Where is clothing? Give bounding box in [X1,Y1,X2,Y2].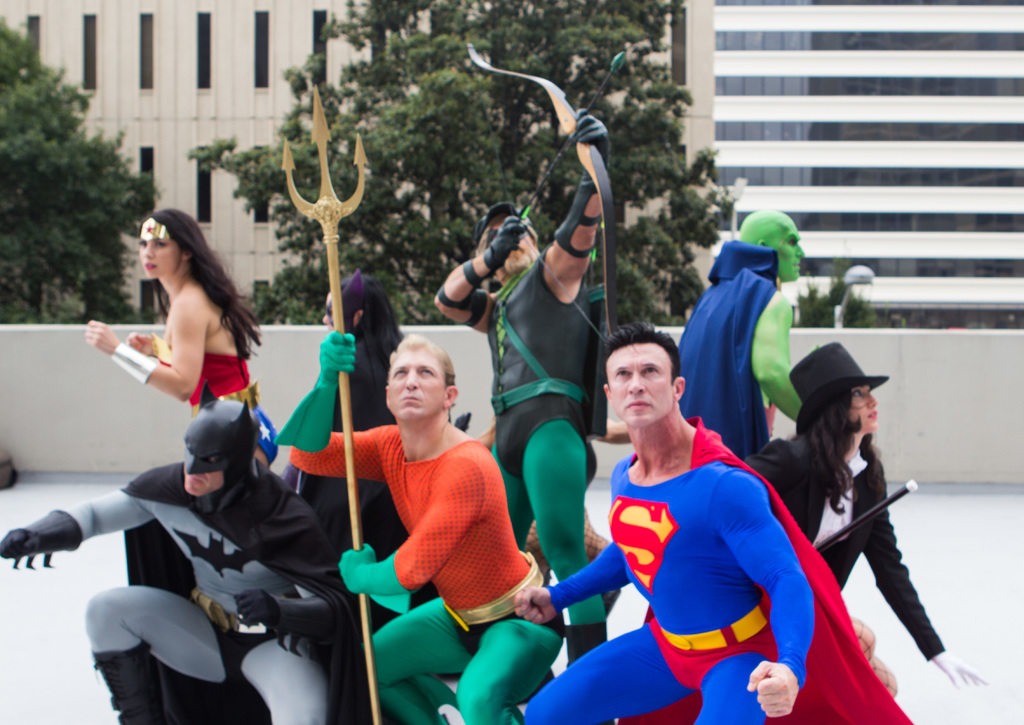
[757,429,942,664].
